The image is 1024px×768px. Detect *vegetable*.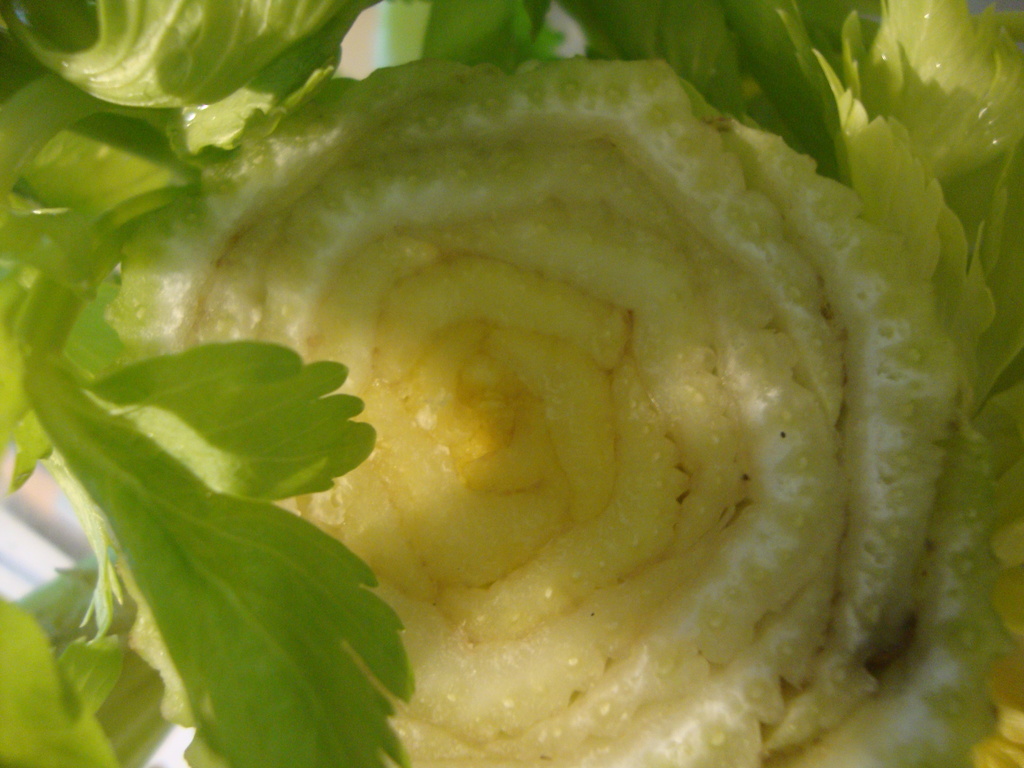
Detection: locate(0, 0, 1023, 767).
